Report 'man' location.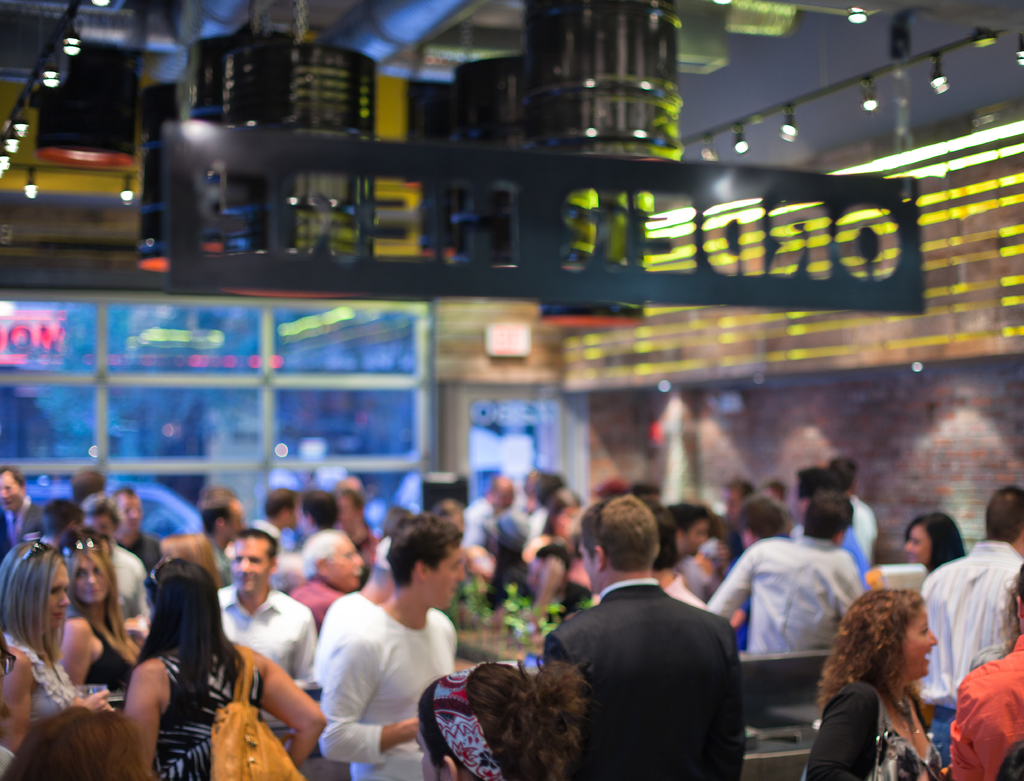
Report: 702/498/854/654.
